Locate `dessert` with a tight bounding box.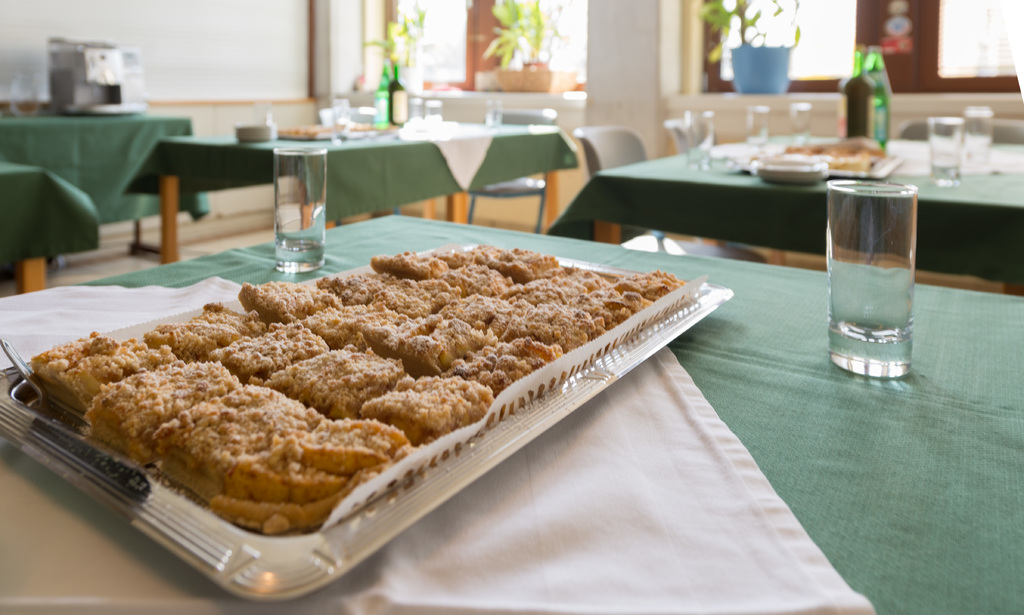
442:255:515:304.
